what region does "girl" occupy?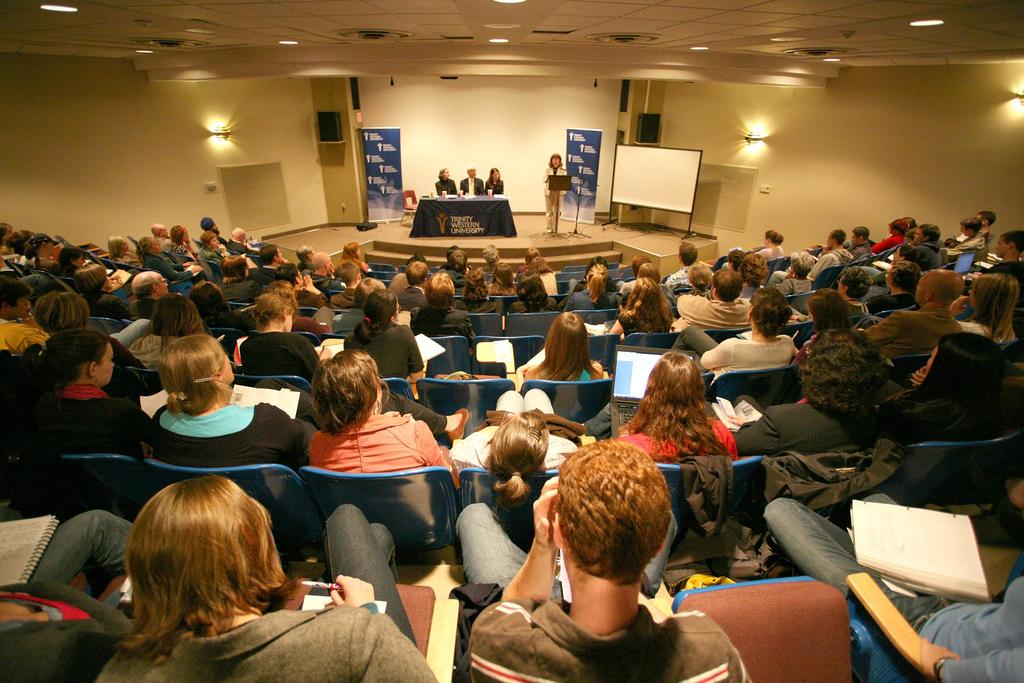
l=479, t=261, r=511, b=302.
